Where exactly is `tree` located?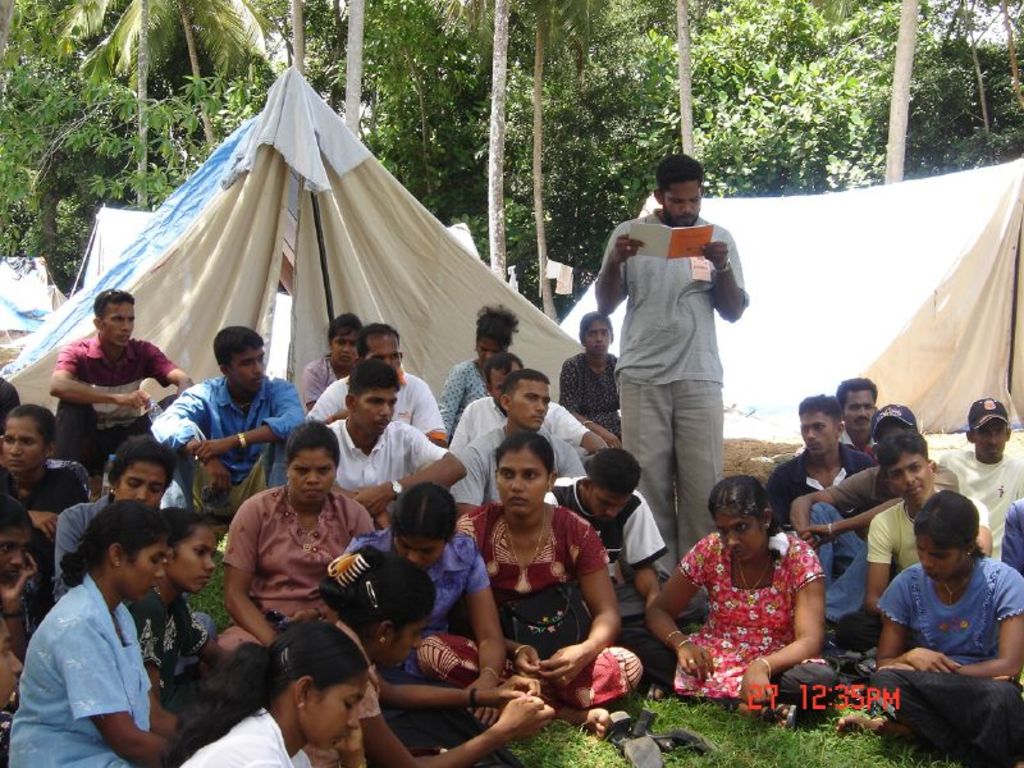
Its bounding box is {"x1": 61, "y1": 0, "x2": 253, "y2": 221}.
